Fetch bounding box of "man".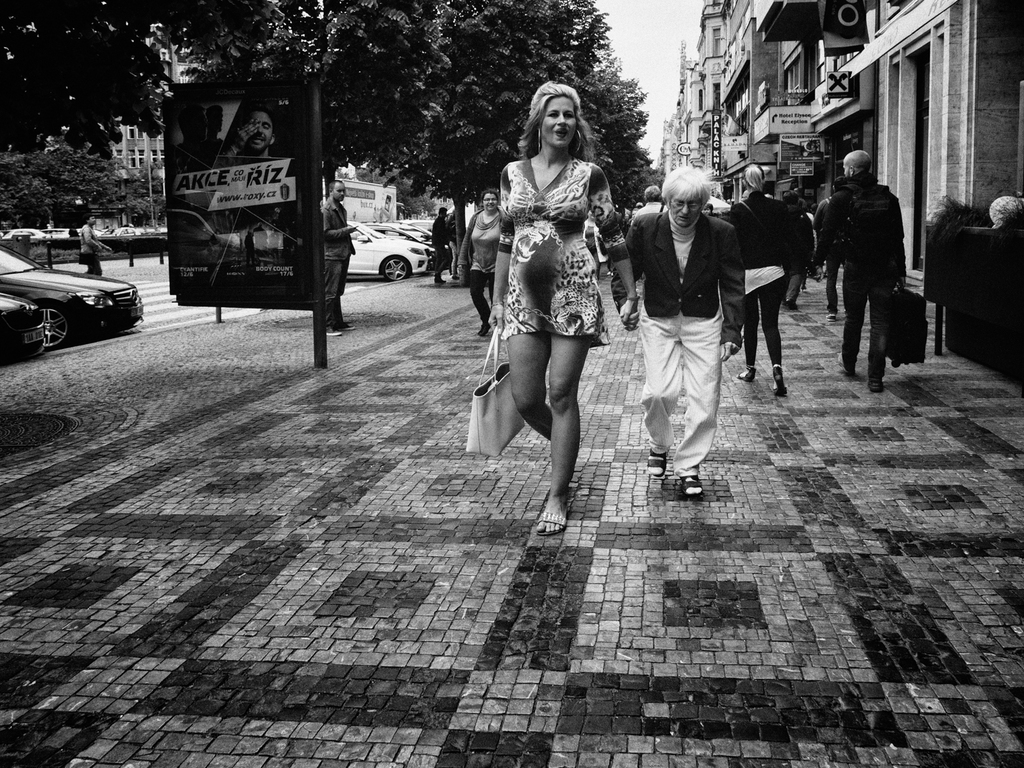
Bbox: crop(637, 188, 677, 216).
